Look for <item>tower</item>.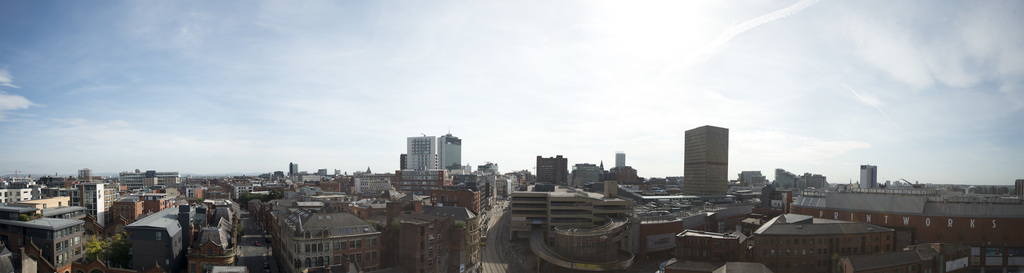
Found: 684,125,728,194.
